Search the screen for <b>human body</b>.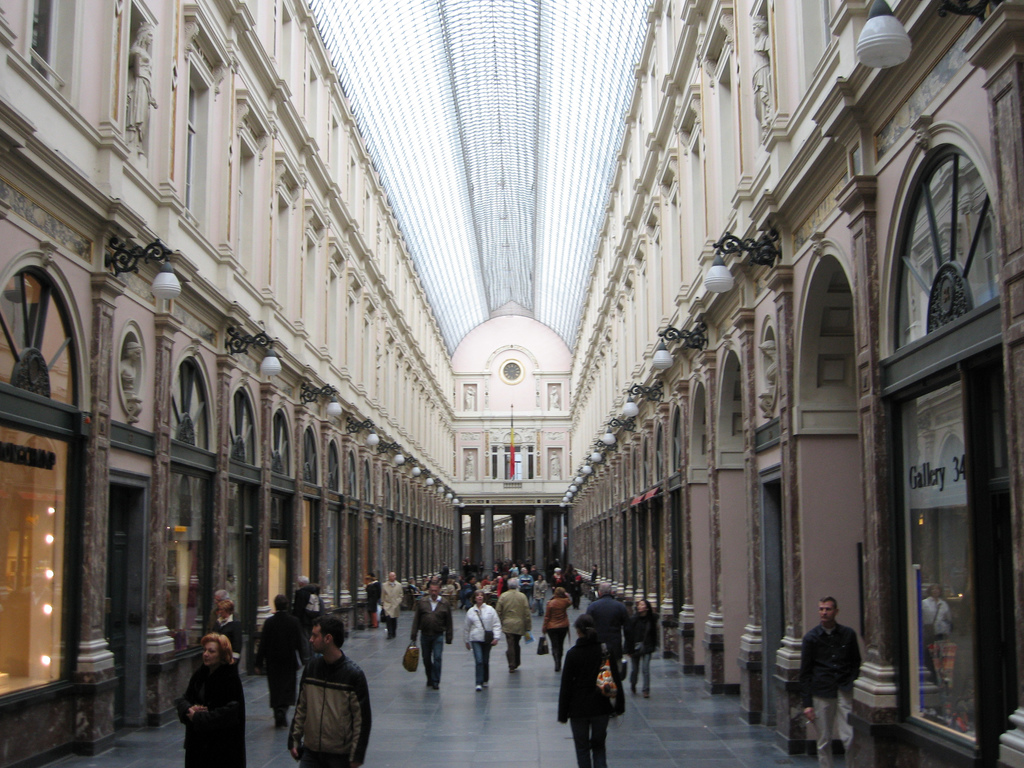
Found at 550:567:563:592.
